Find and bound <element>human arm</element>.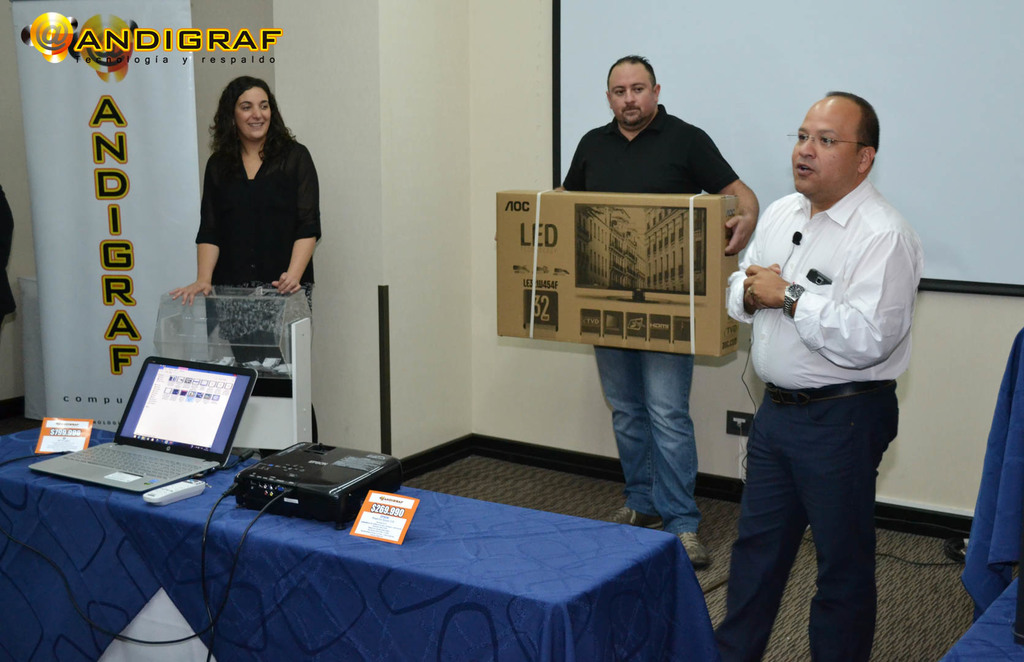
Bound: {"left": 269, "top": 147, "right": 321, "bottom": 295}.
